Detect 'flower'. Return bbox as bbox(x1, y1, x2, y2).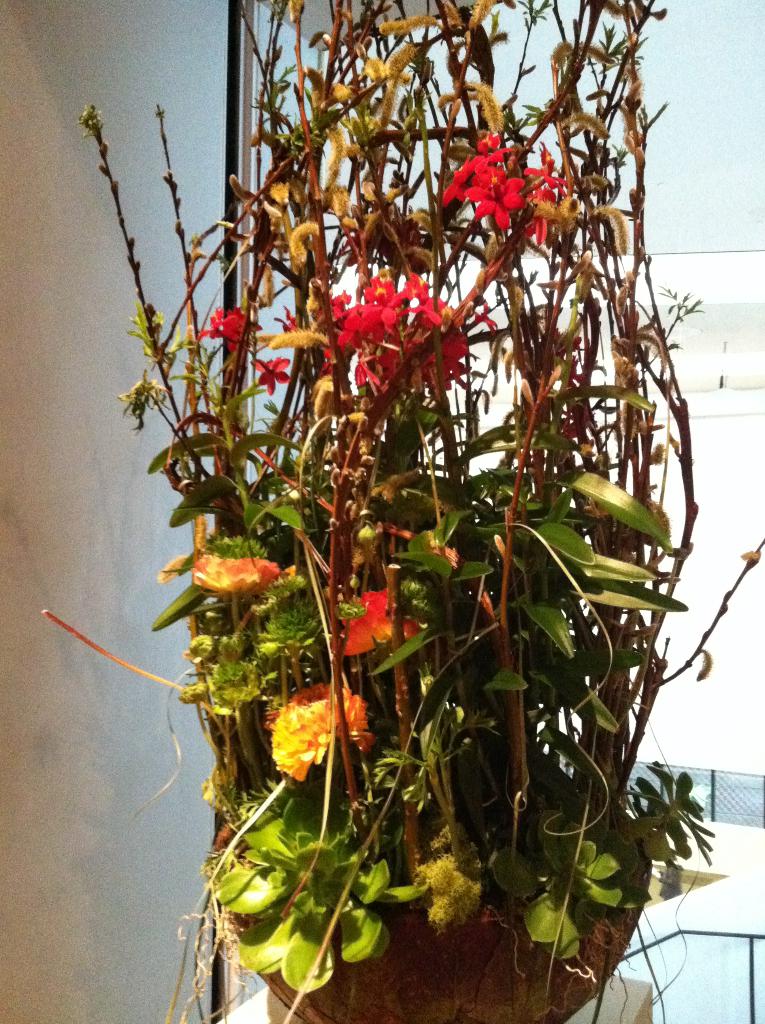
bbox(340, 591, 401, 652).
